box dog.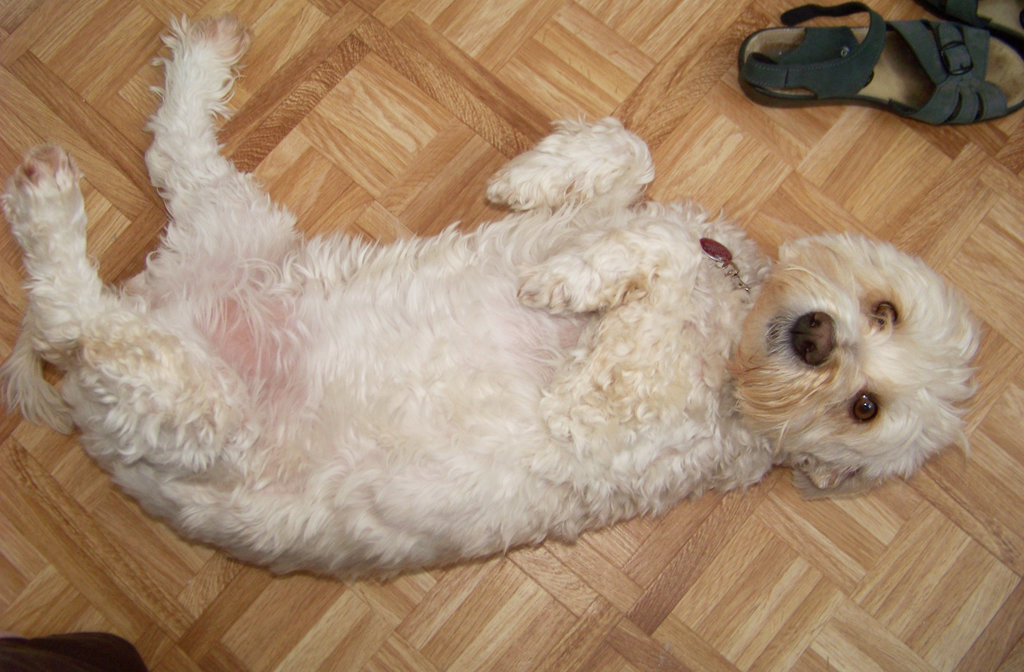
select_region(0, 13, 980, 591).
